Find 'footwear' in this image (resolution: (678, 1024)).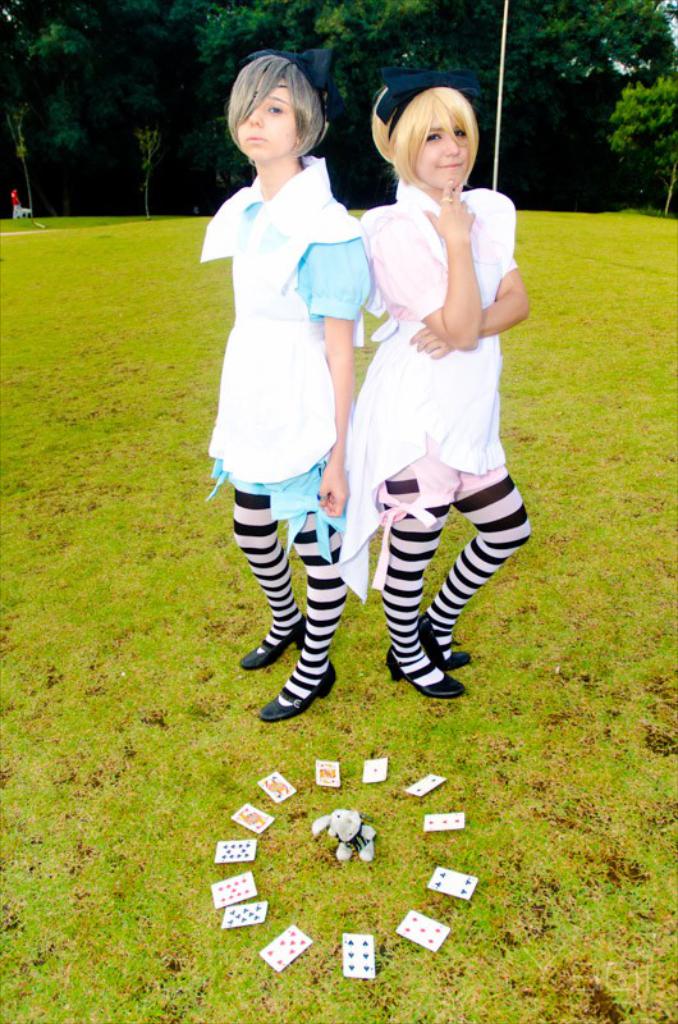
391/640/466/698.
